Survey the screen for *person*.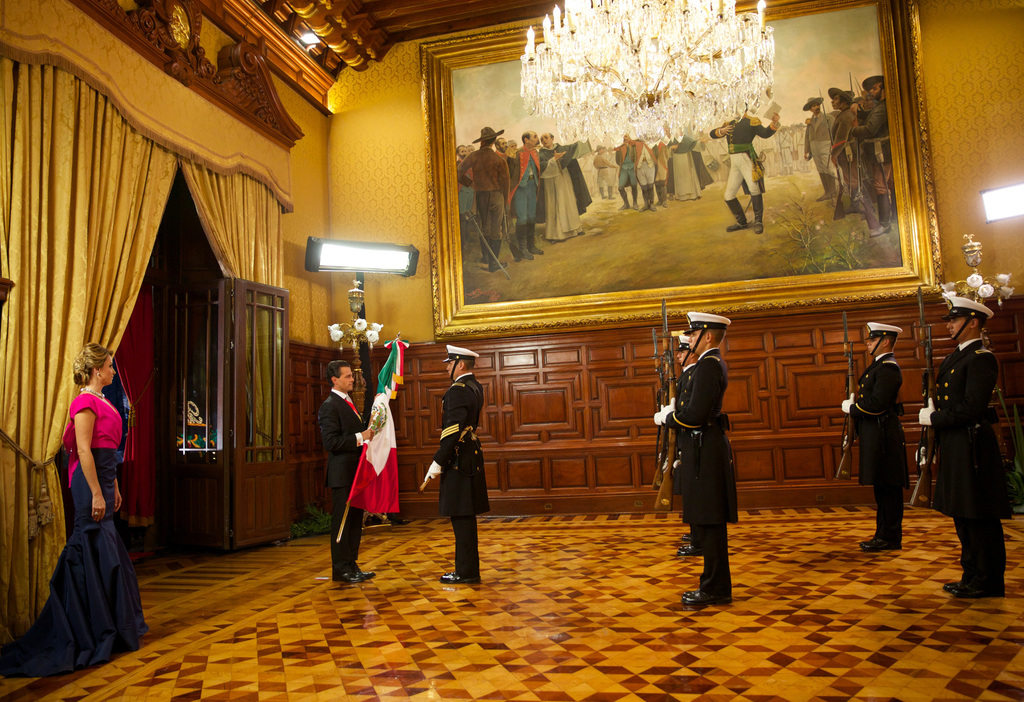
Survey found: region(18, 353, 148, 673).
